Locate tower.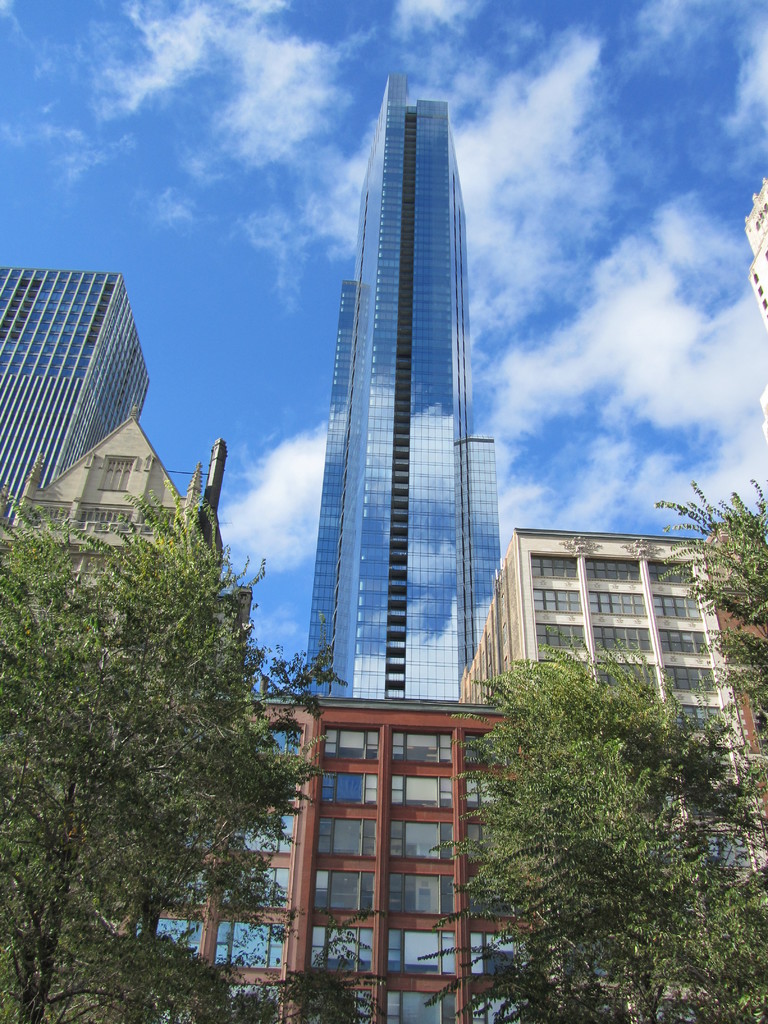
Bounding box: BBox(264, 48, 519, 733).
